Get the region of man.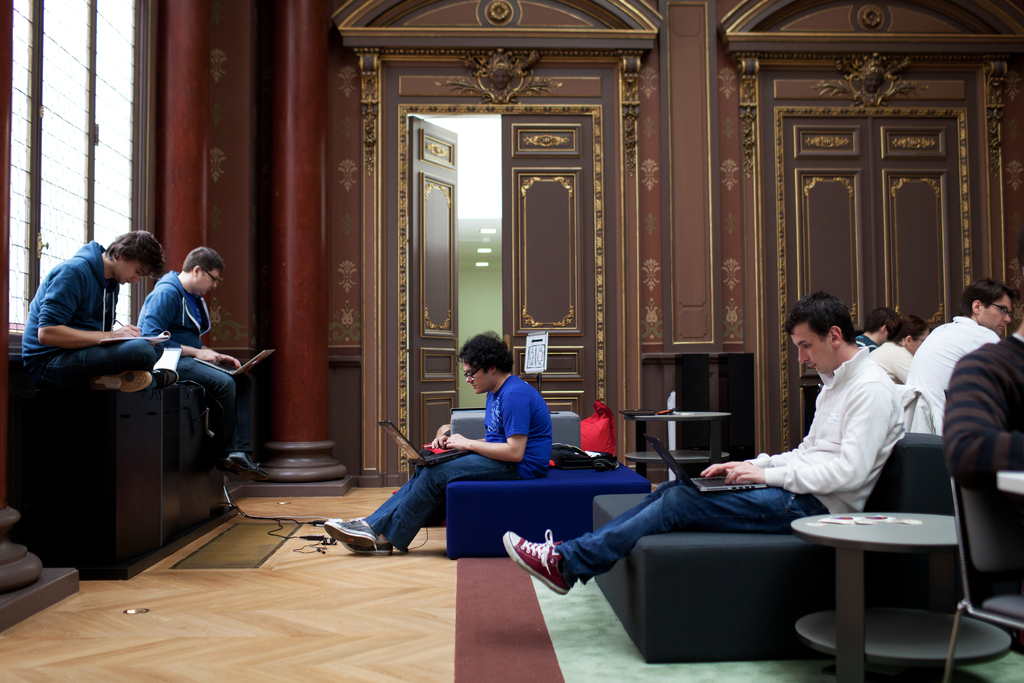
(x1=134, y1=247, x2=260, y2=475).
